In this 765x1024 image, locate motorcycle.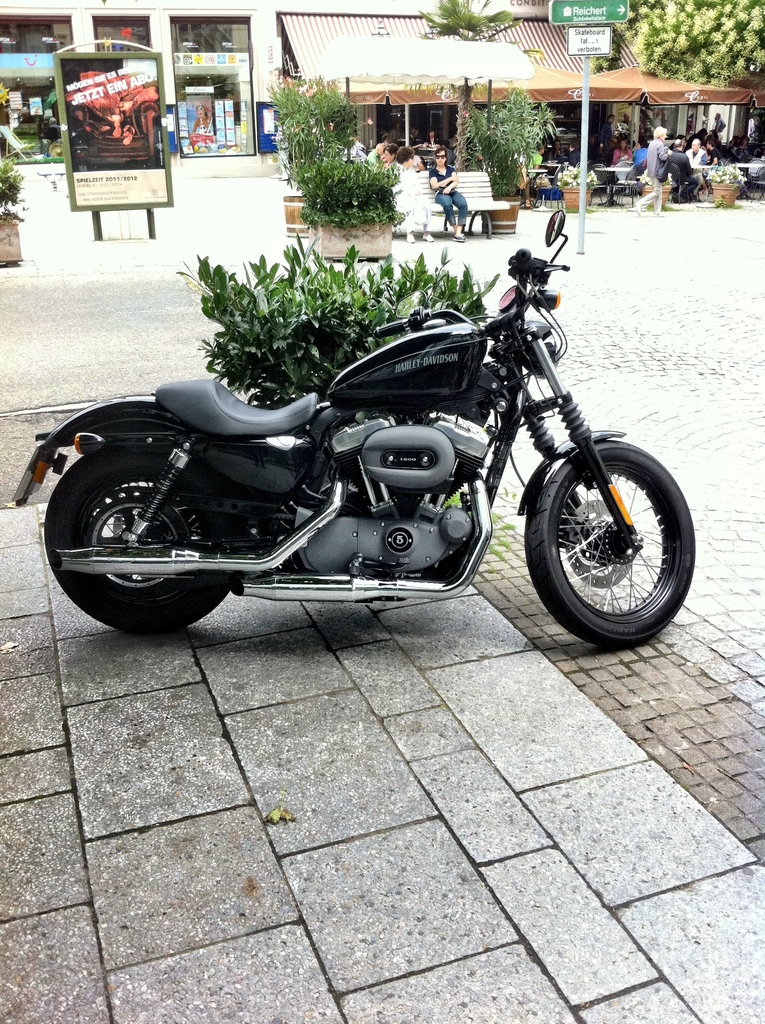
Bounding box: (x1=9, y1=211, x2=698, y2=639).
